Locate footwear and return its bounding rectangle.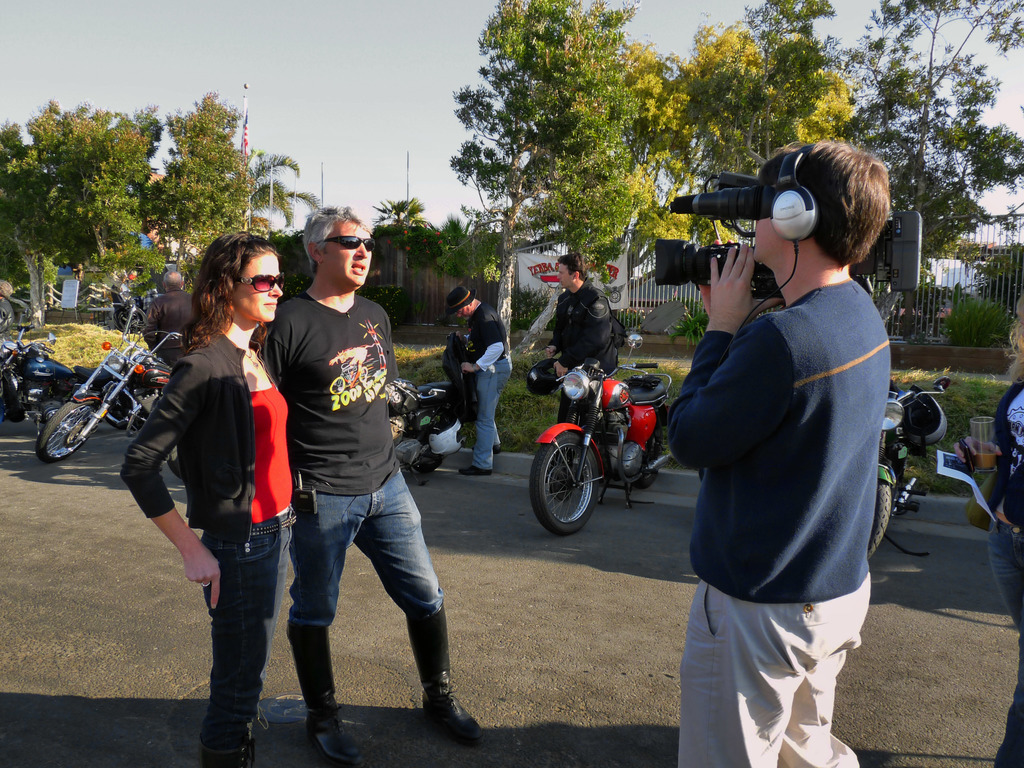
Rect(420, 697, 482, 748).
